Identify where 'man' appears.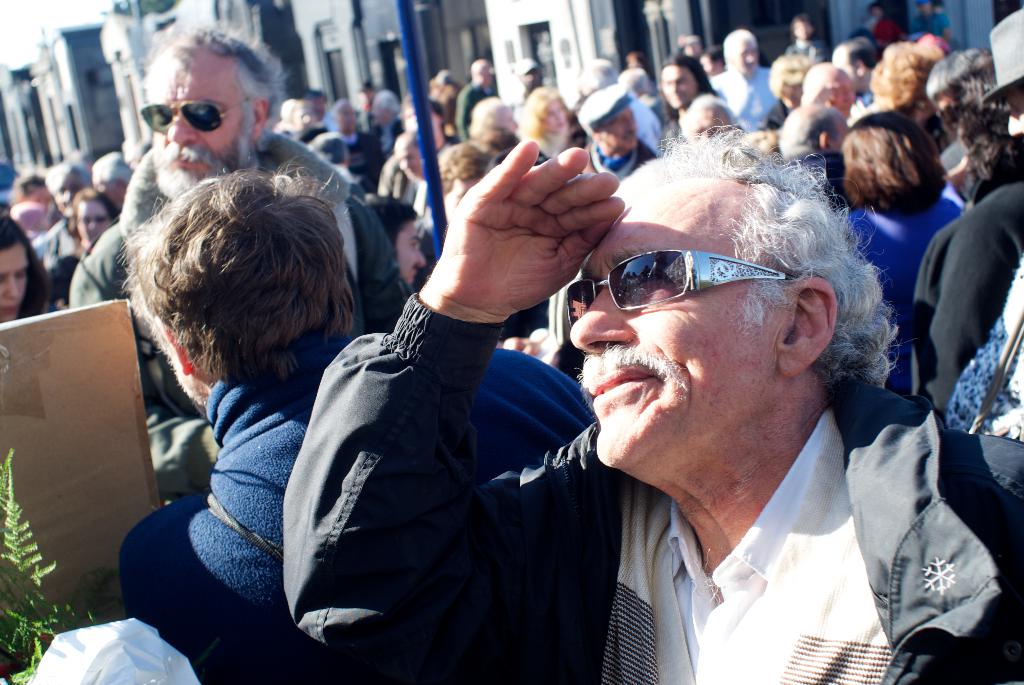
Appears at rect(584, 87, 665, 187).
